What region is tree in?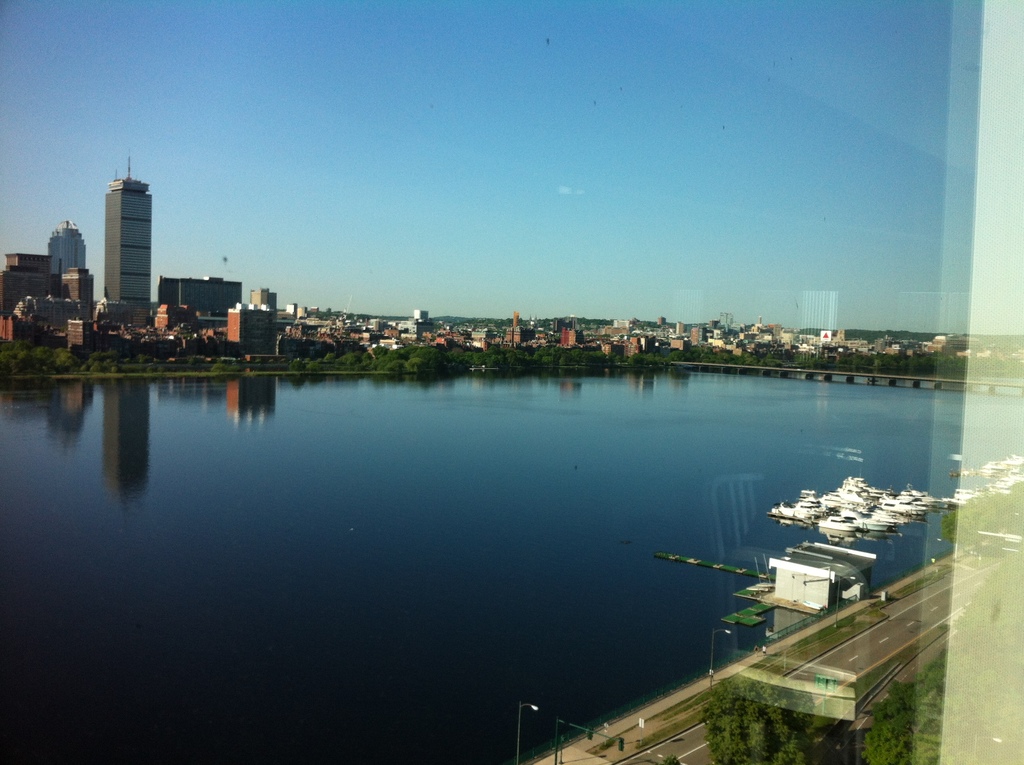
detection(697, 669, 812, 764).
